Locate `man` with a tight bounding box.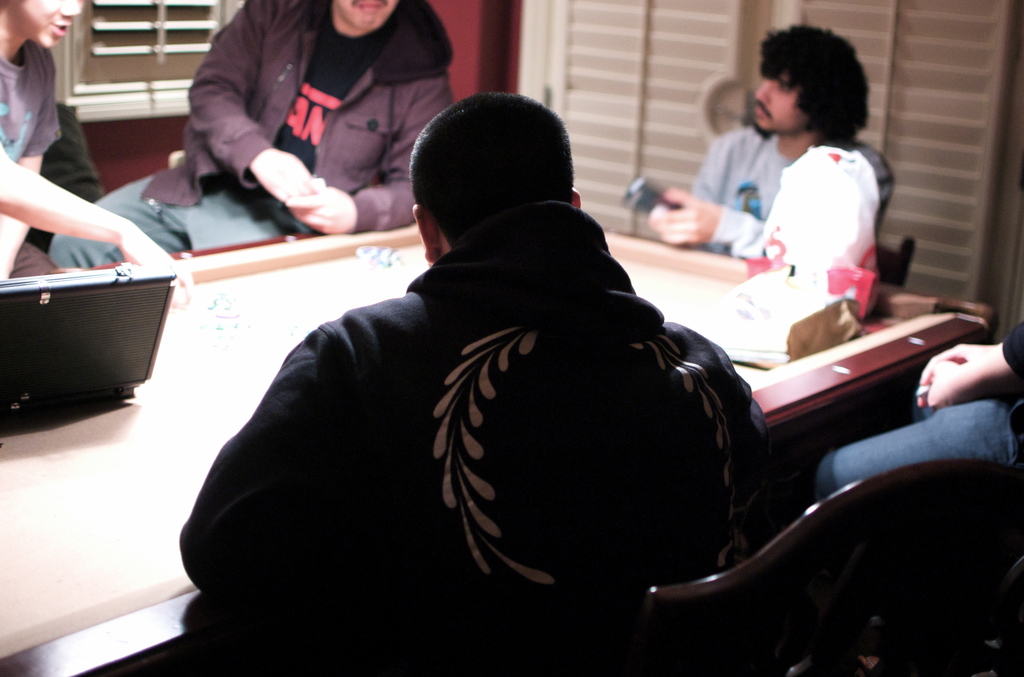
(x1=180, y1=102, x2=776, y2=676).
